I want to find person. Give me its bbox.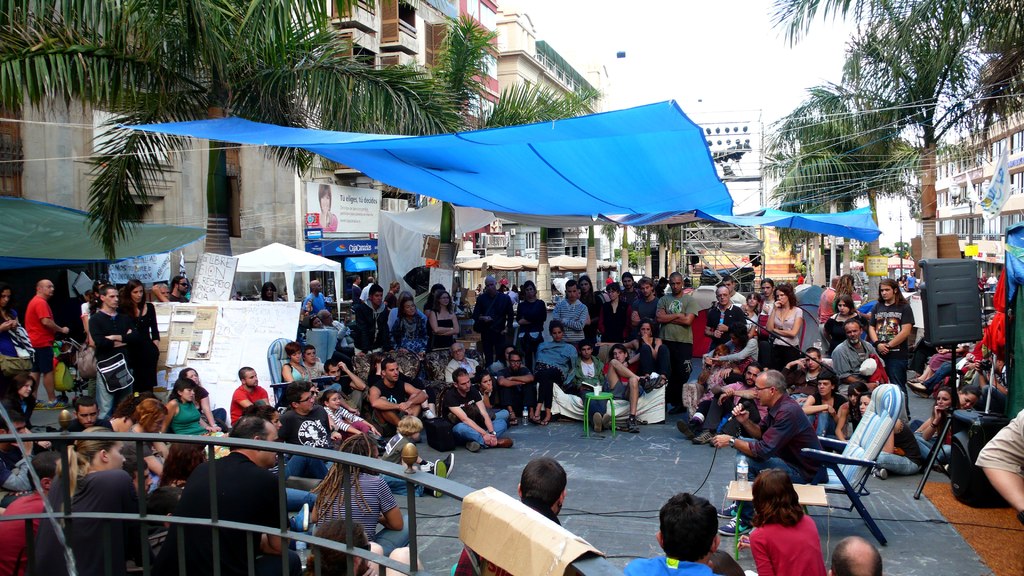
l=895, t=268, r=919, b=291.
